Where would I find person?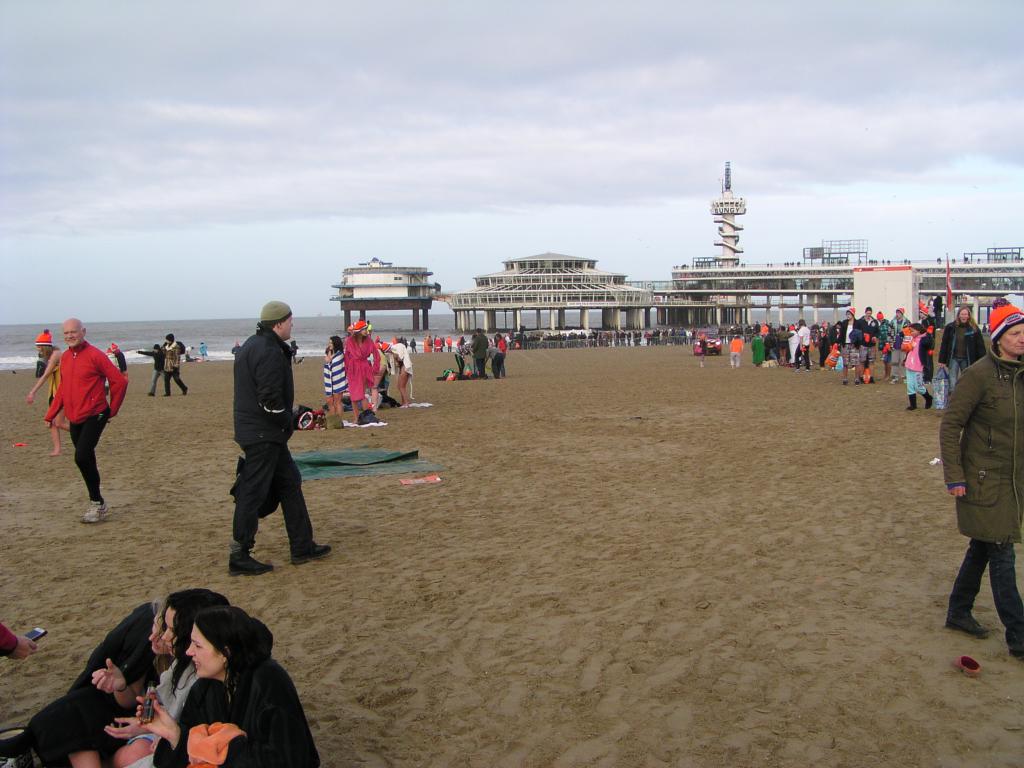
At {"left": 749, "top": 330, "right": 767, "bottom": 369}.
